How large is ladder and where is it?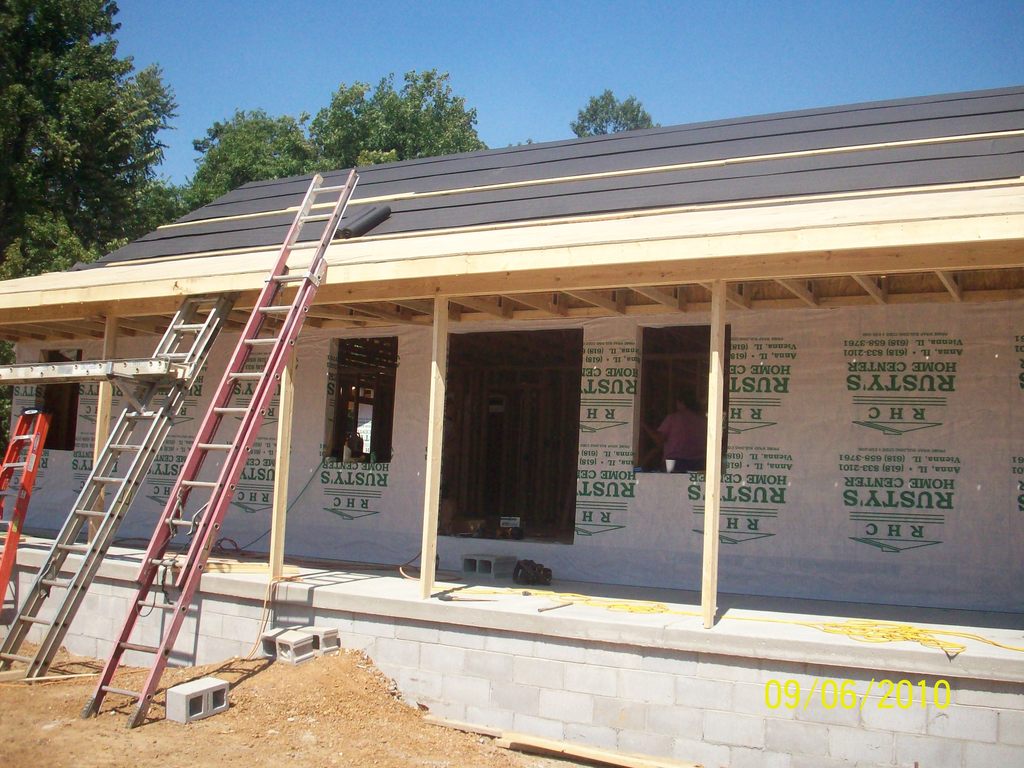
Bounding box: 0,408,49,600.
